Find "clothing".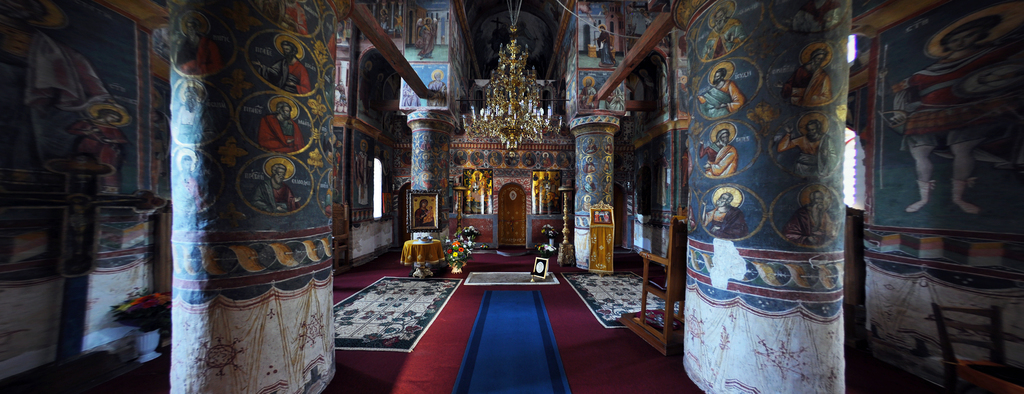
<box>696,81,744,120</box>.
